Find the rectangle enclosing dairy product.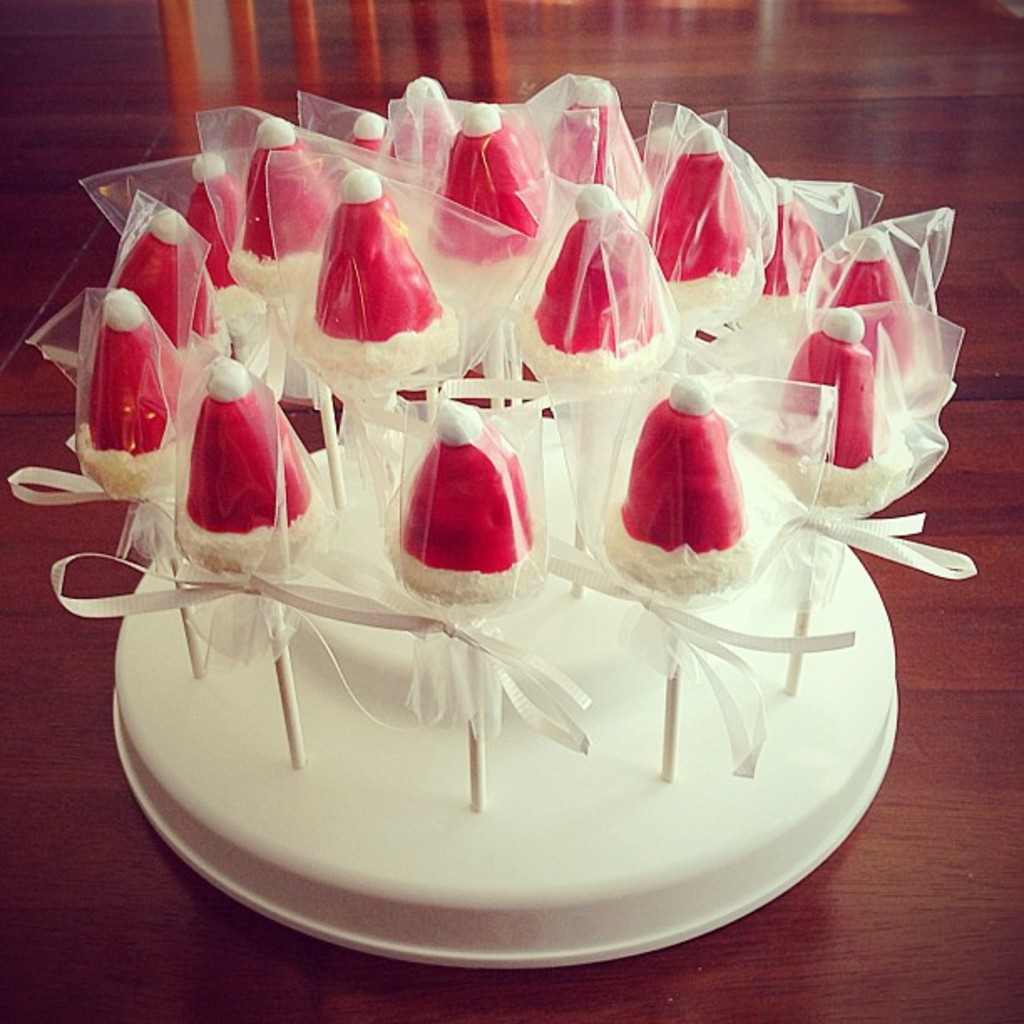
<region>768, 174, 845, 318</region>.
